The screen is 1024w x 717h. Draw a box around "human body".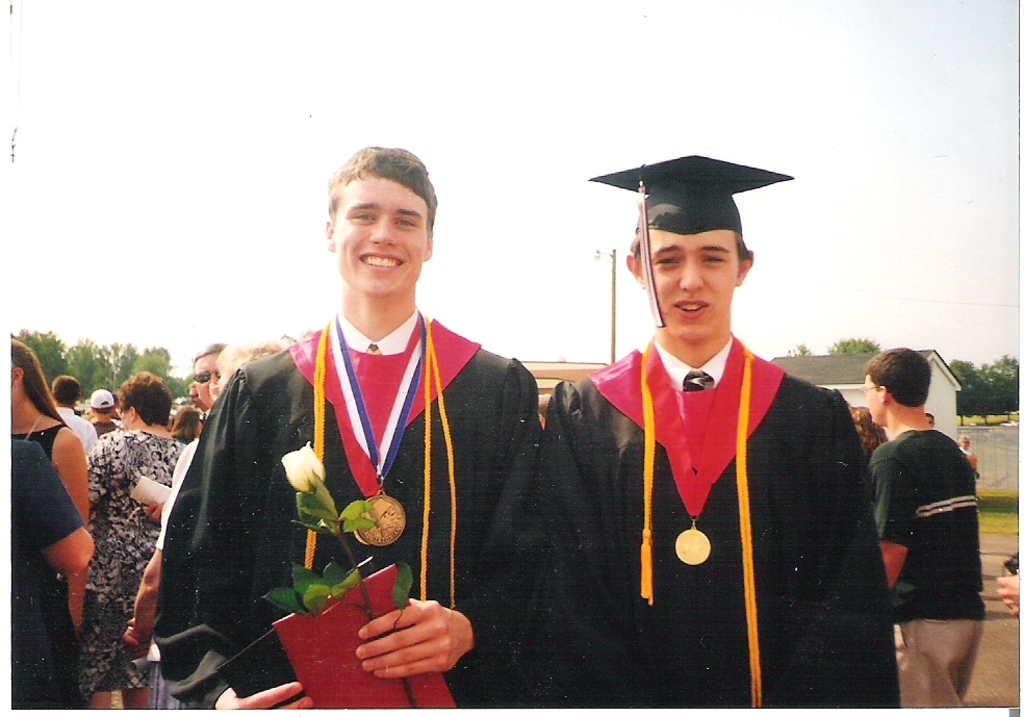
<bbox>530, 155, 907, 709</bbox>.
